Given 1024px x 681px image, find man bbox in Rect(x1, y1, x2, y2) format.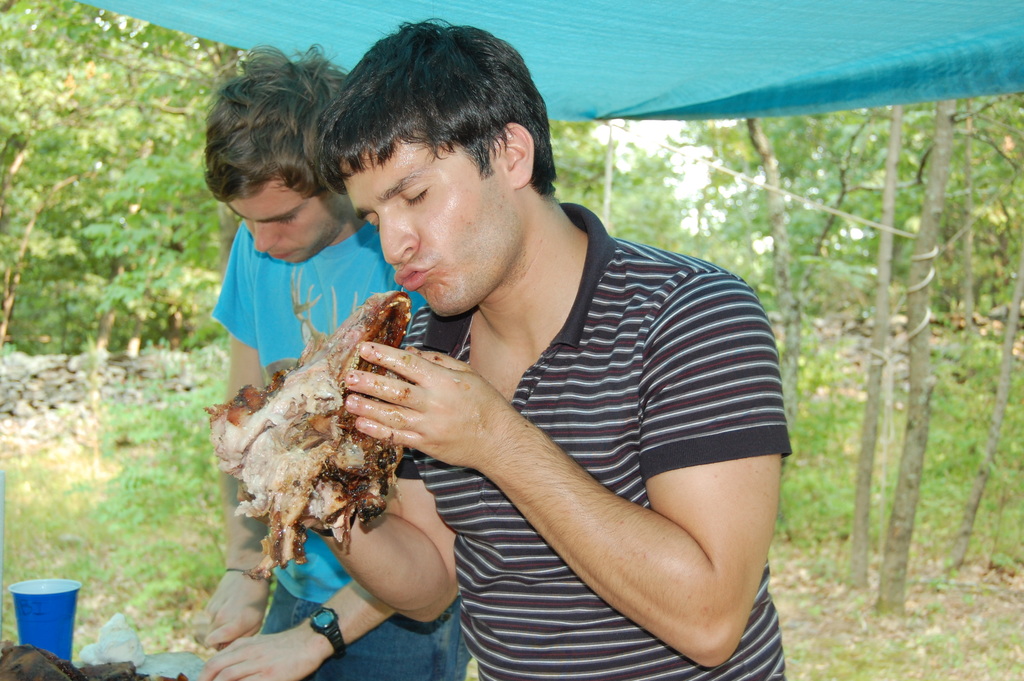
Rect(182, 37, 473, 680).
